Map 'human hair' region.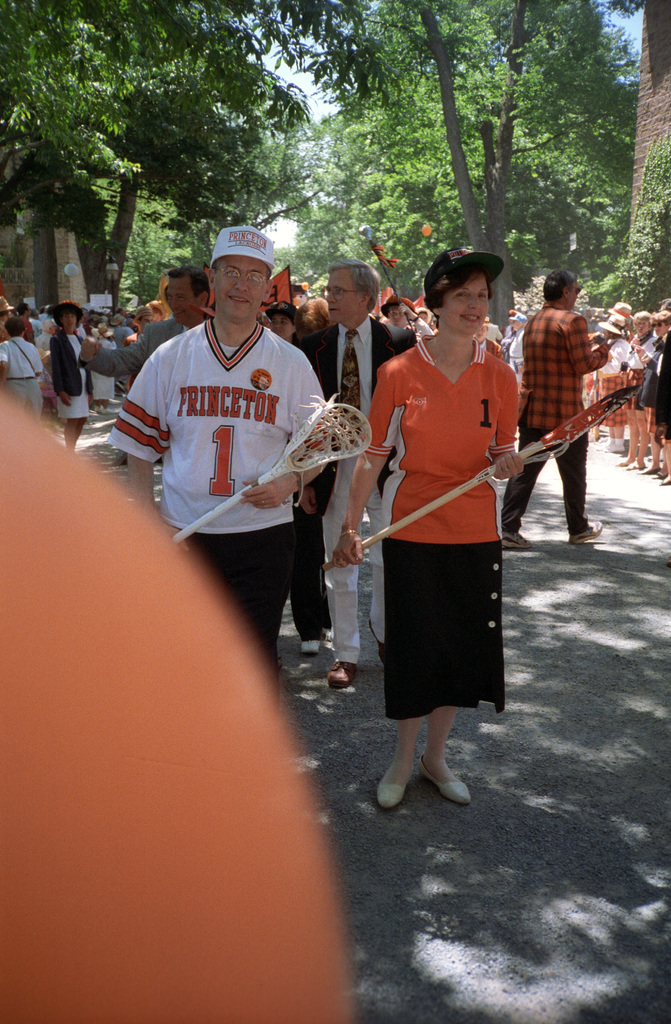
Mapped to 307,300,330,344.
